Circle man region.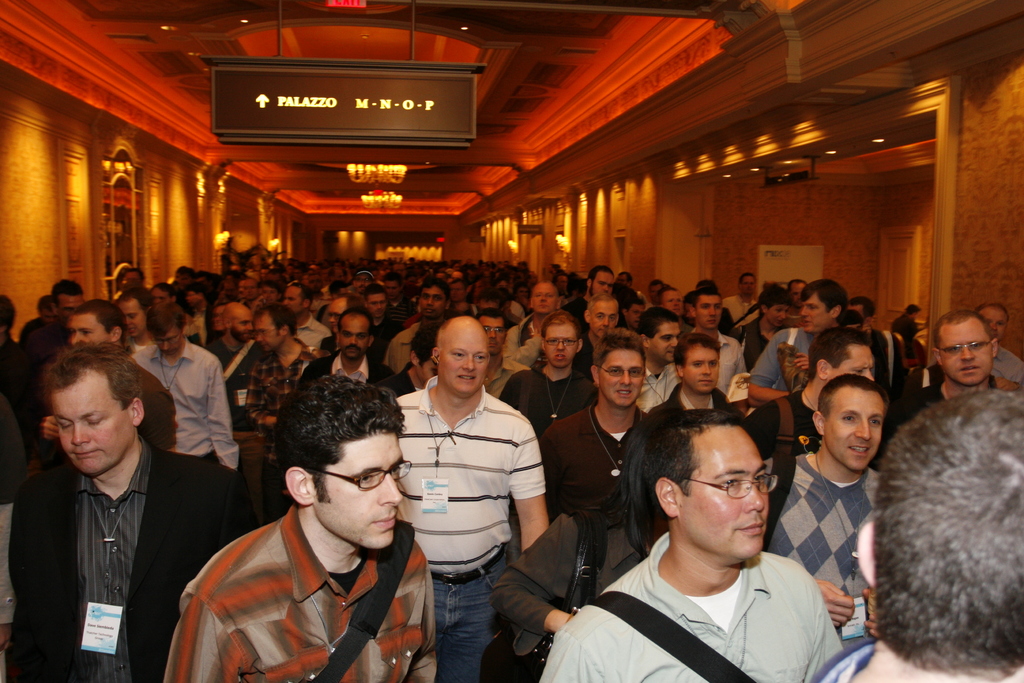
Region: [left=204, top=300, right=268, bottom=372].
